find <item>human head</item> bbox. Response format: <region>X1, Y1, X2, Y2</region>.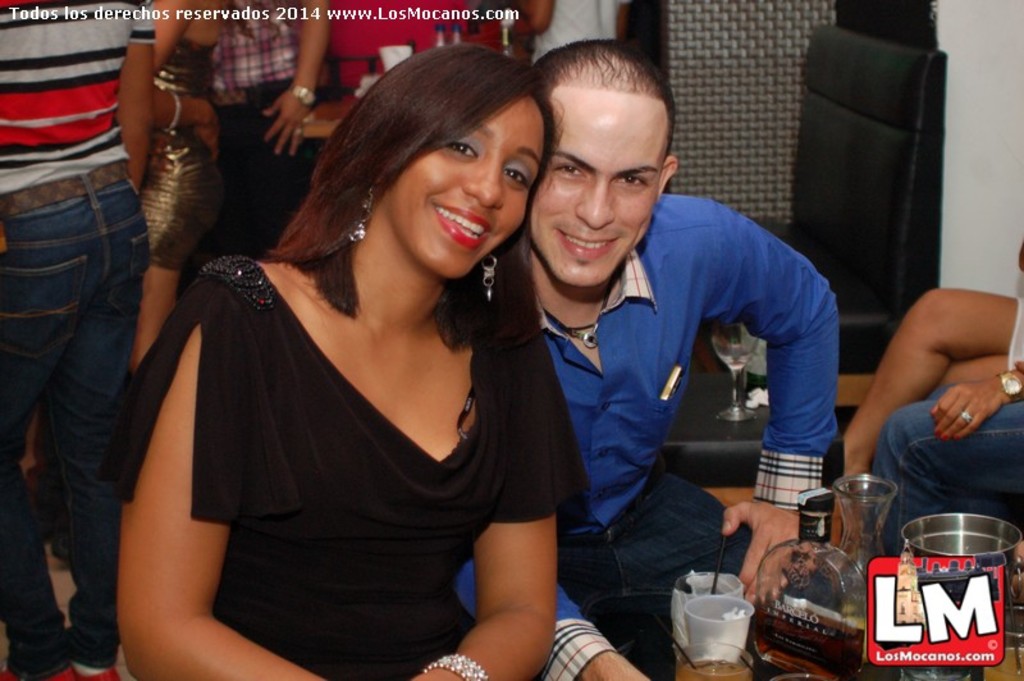
<region>535, 41, 684, 248</region>.
